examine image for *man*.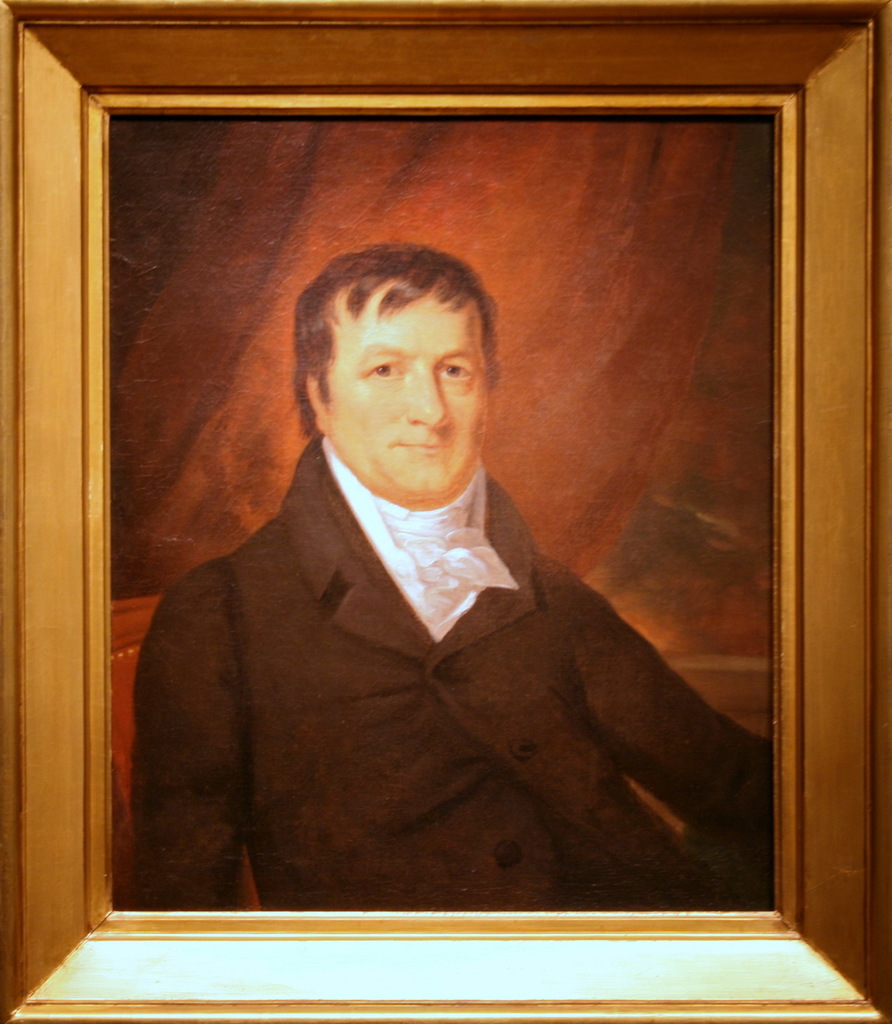
Examination result: bbox=[146, 246, 730, 960].
